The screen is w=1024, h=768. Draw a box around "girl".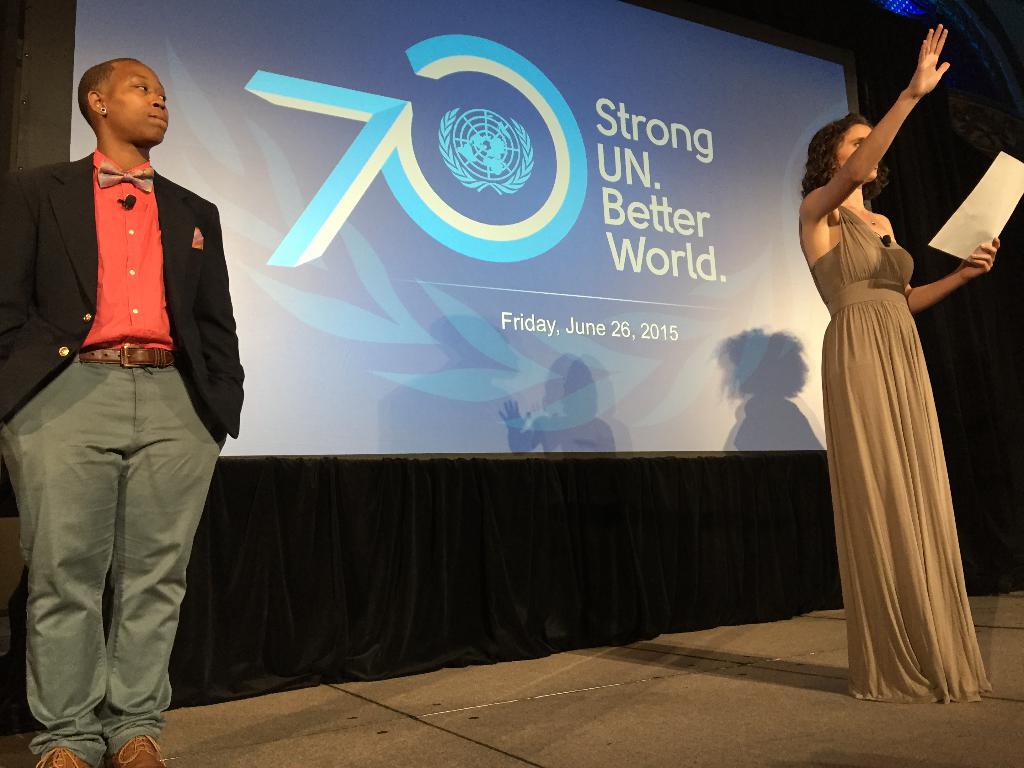
x1=800 y1=22 x2=998 y2=700.
